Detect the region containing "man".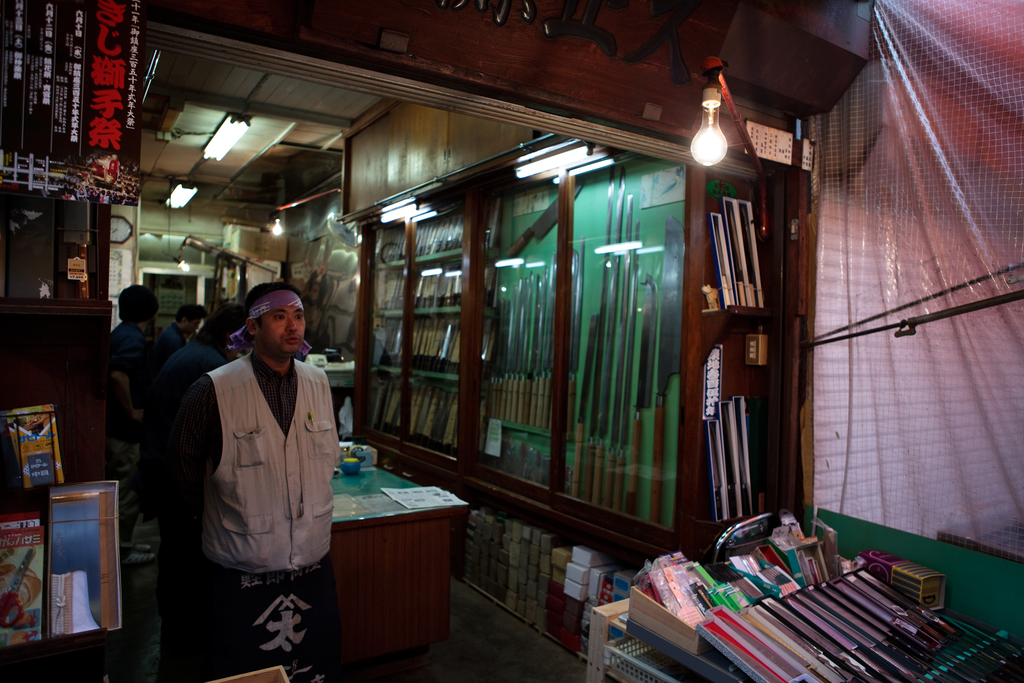
(left=155, top=266, right=354, bottom=655).
